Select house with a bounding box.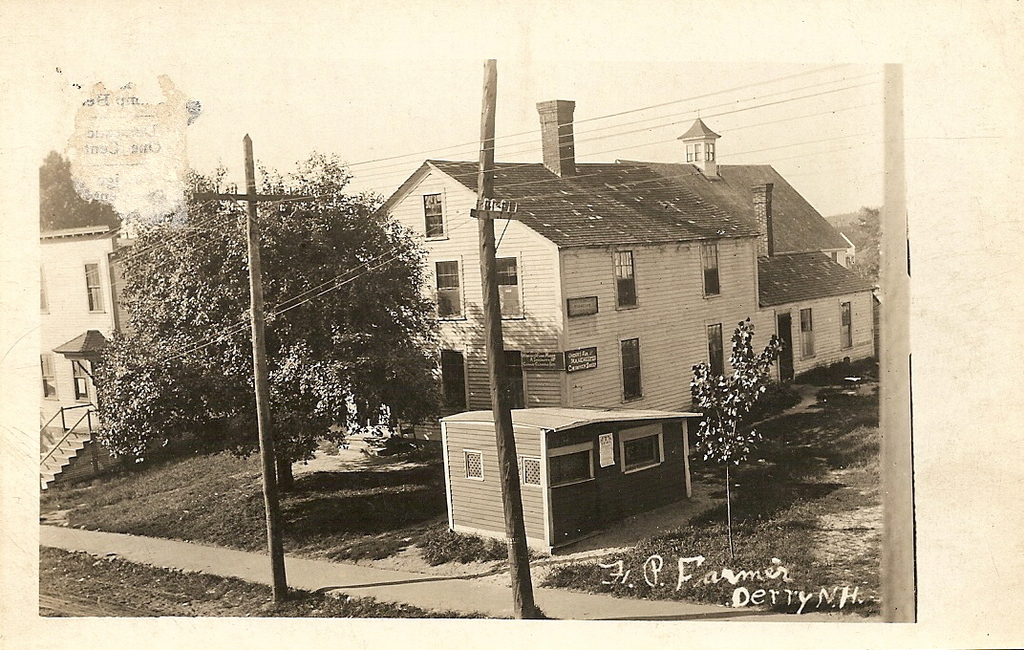
(48, 232, 139, 438).
